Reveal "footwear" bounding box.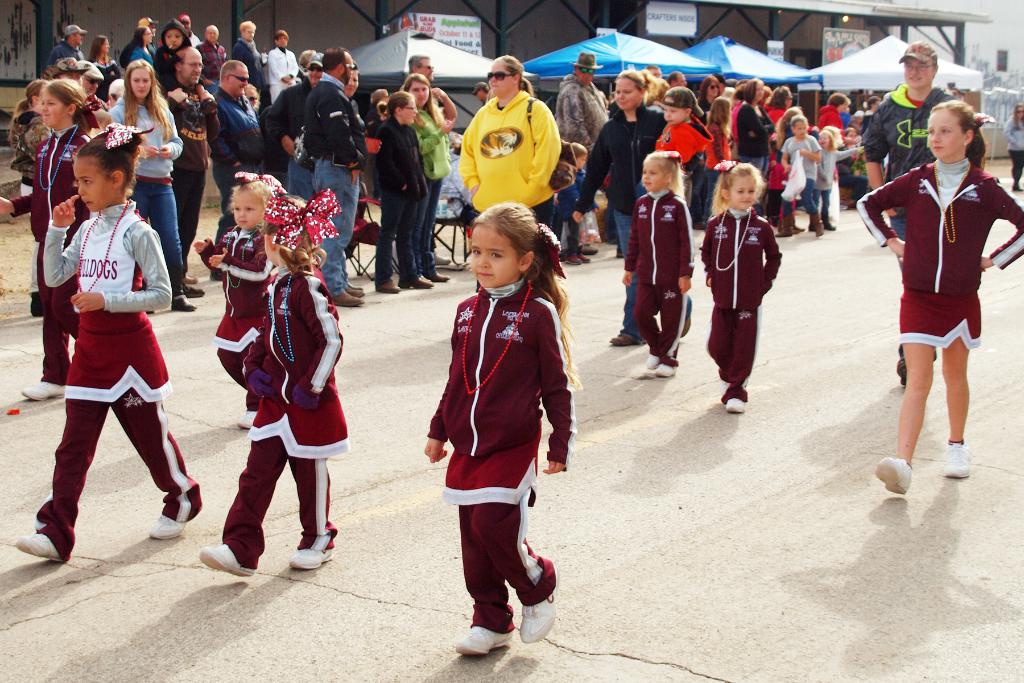
Revealed: l=334, t=292, r=359, b=311.
